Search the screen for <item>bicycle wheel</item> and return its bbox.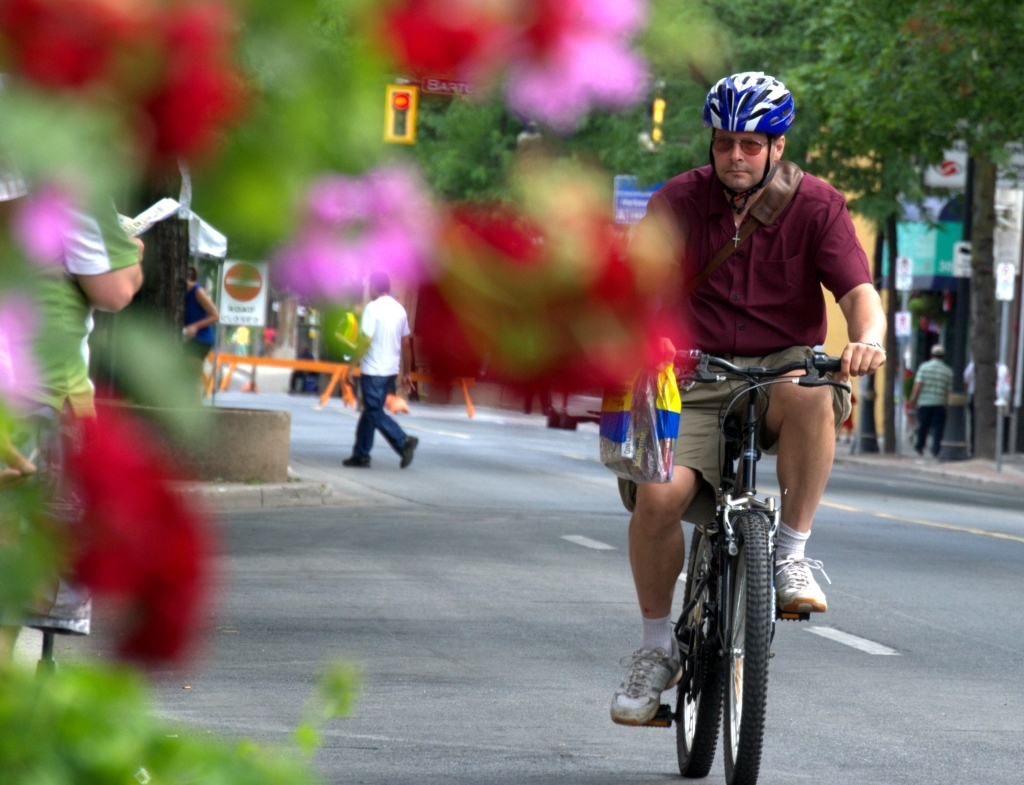
Found: box(673, 504, 728, 775).
